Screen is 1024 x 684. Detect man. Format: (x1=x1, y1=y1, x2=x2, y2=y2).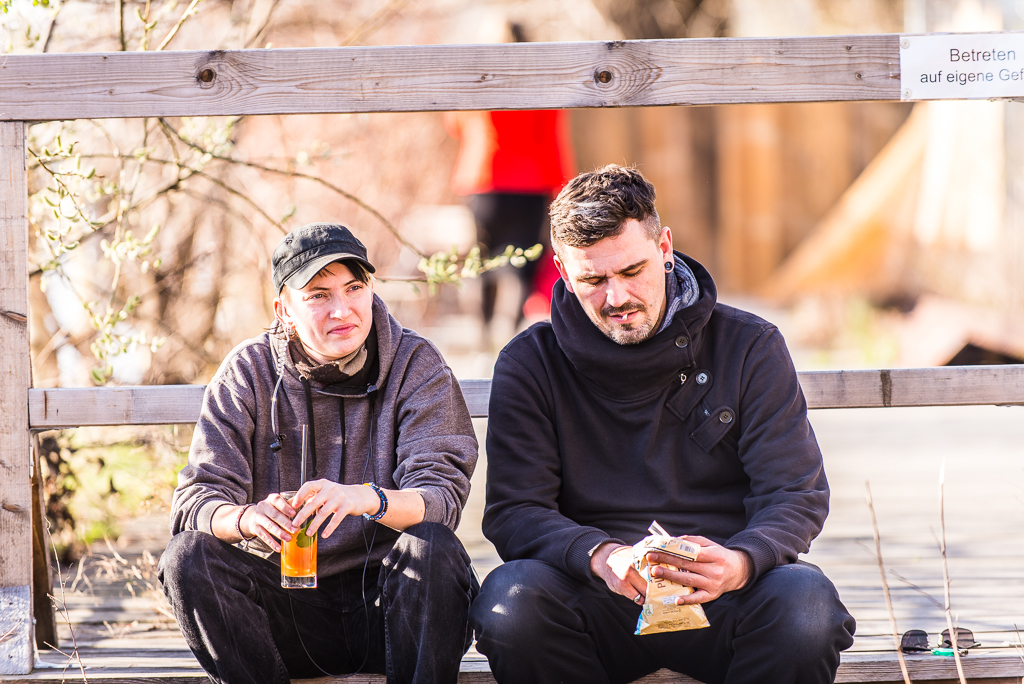
(x1=457, y1=154, x2=847, y2=682).
